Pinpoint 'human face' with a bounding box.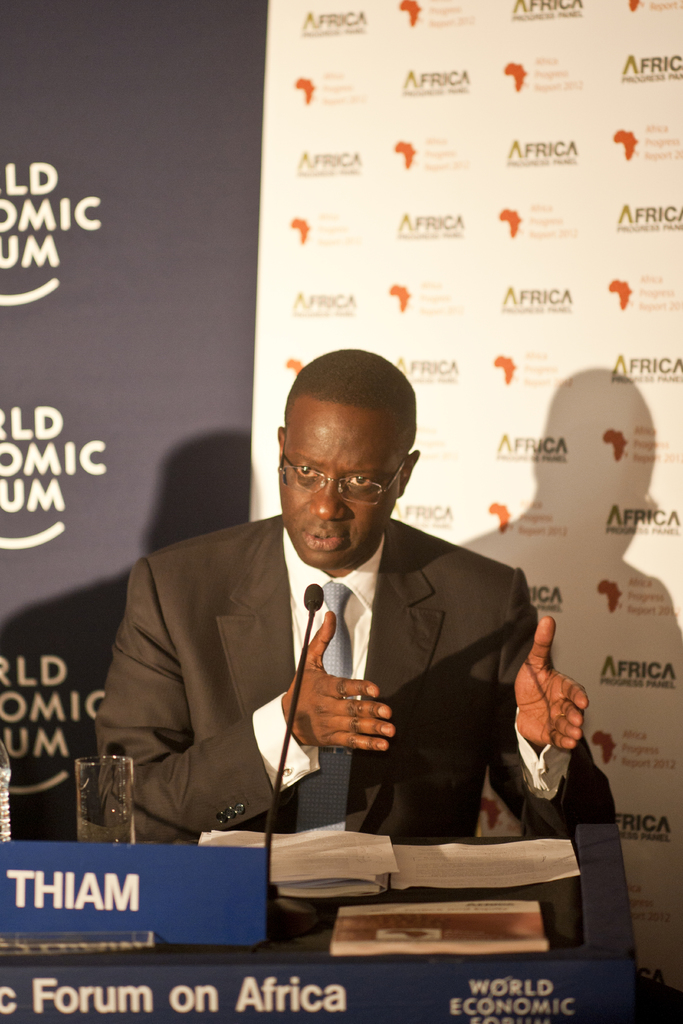
(279,423,399,572).
